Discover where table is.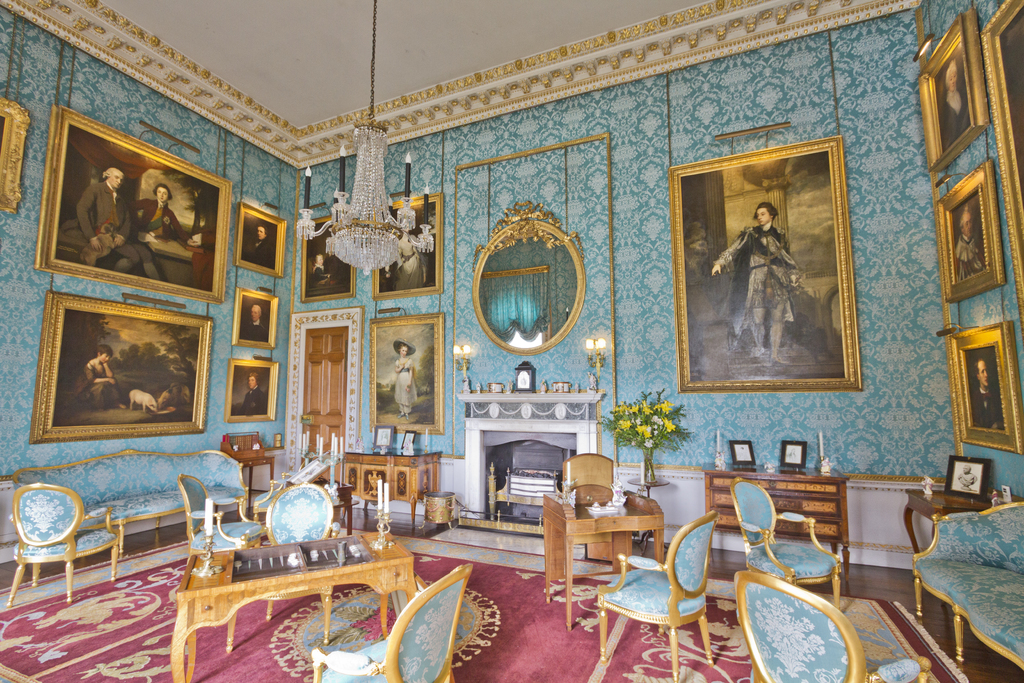
Discovered at detection(167, 544, 417, 668).
